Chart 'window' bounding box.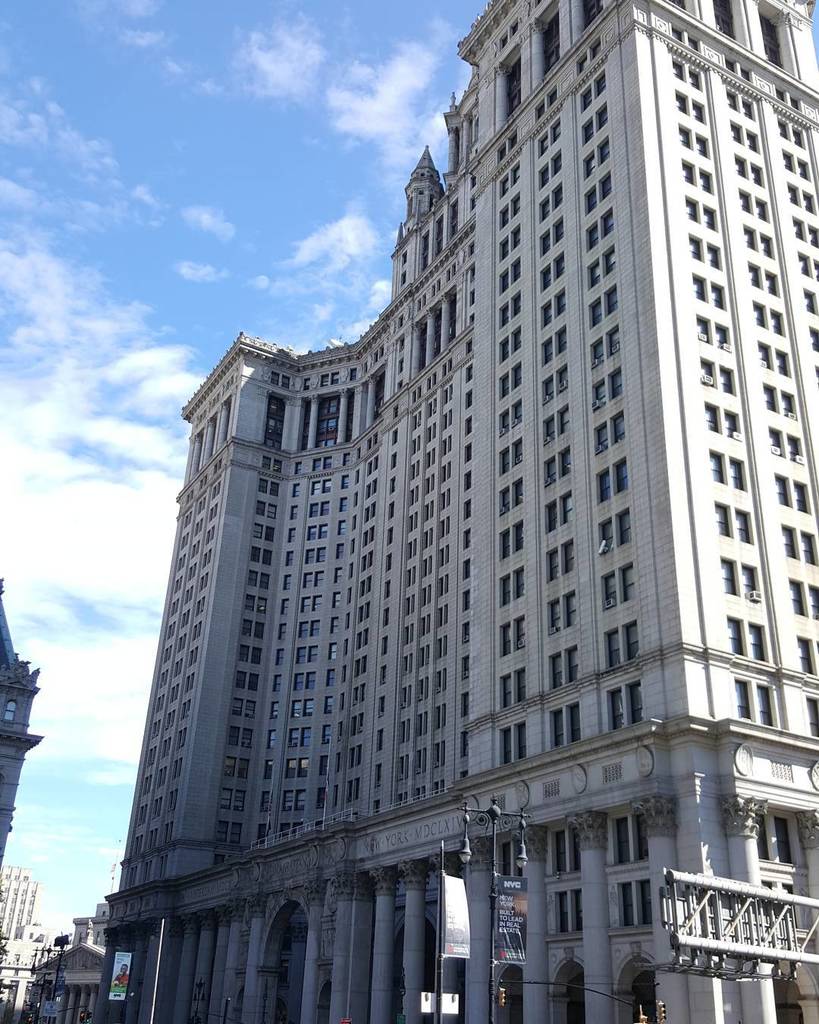
Charted: (498, 55, 521, 111).
